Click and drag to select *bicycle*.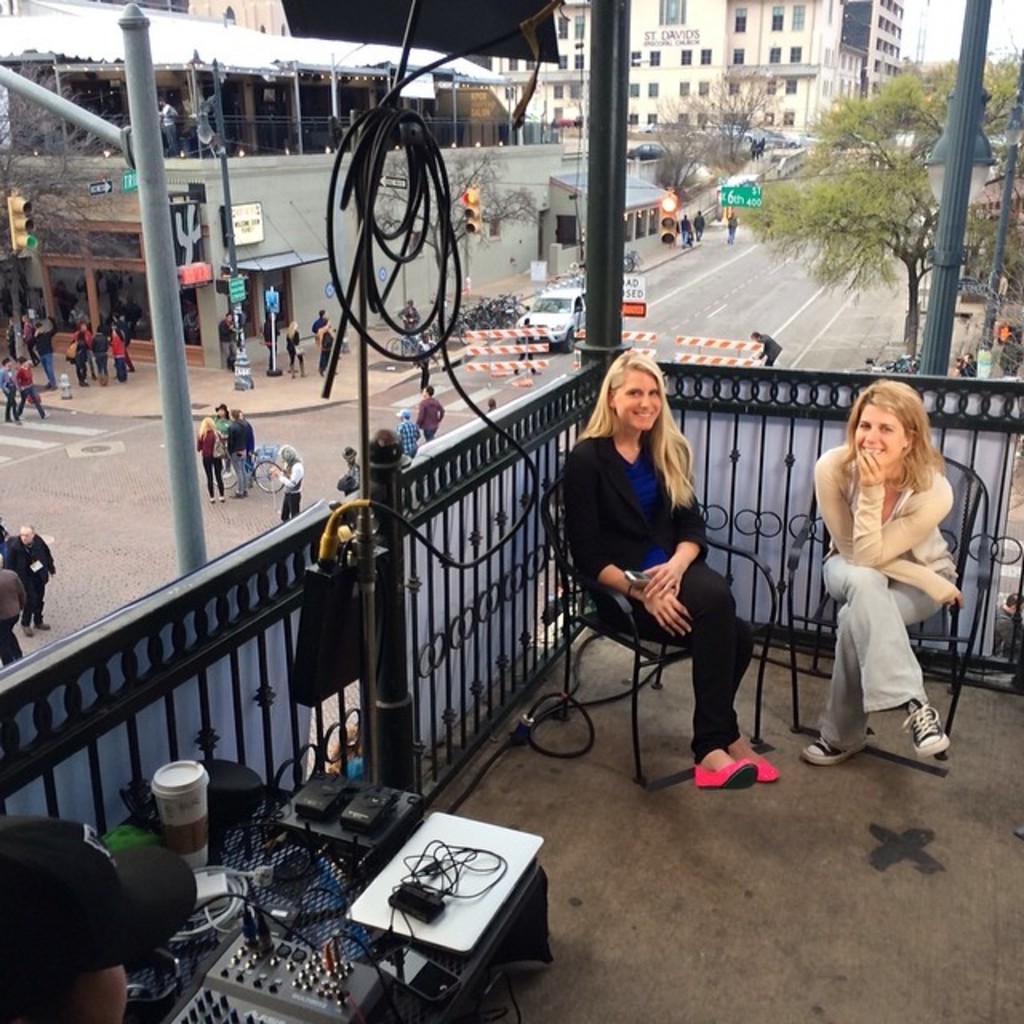
Selection: detection(216, 443, 283, 498).
